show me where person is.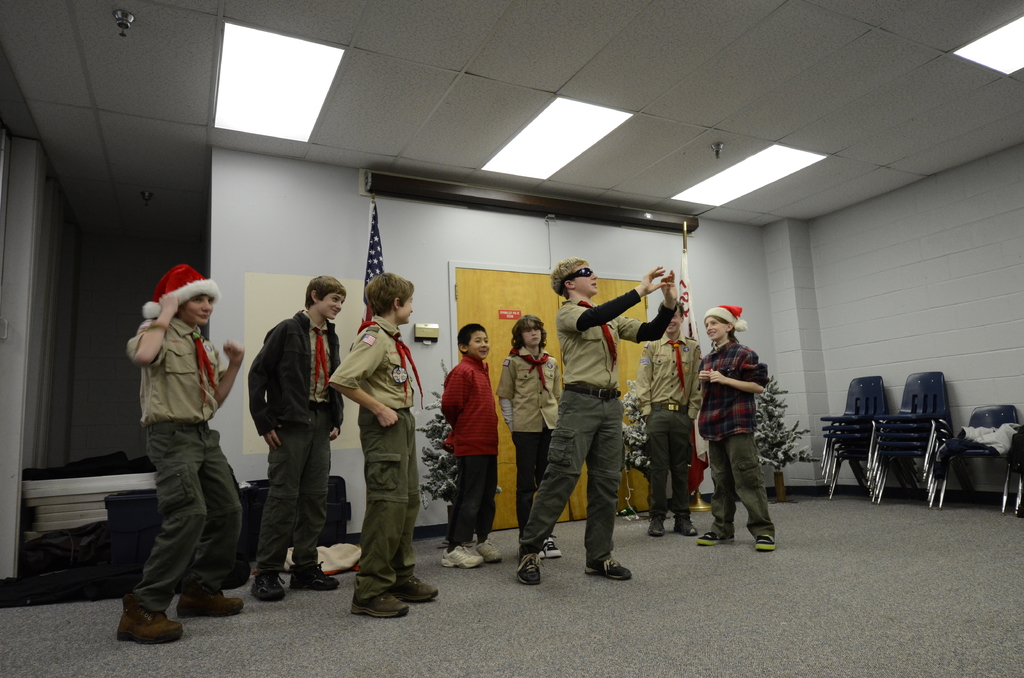
person is at pyautogui.locateOnScreen(439, 321, 499, 572).
